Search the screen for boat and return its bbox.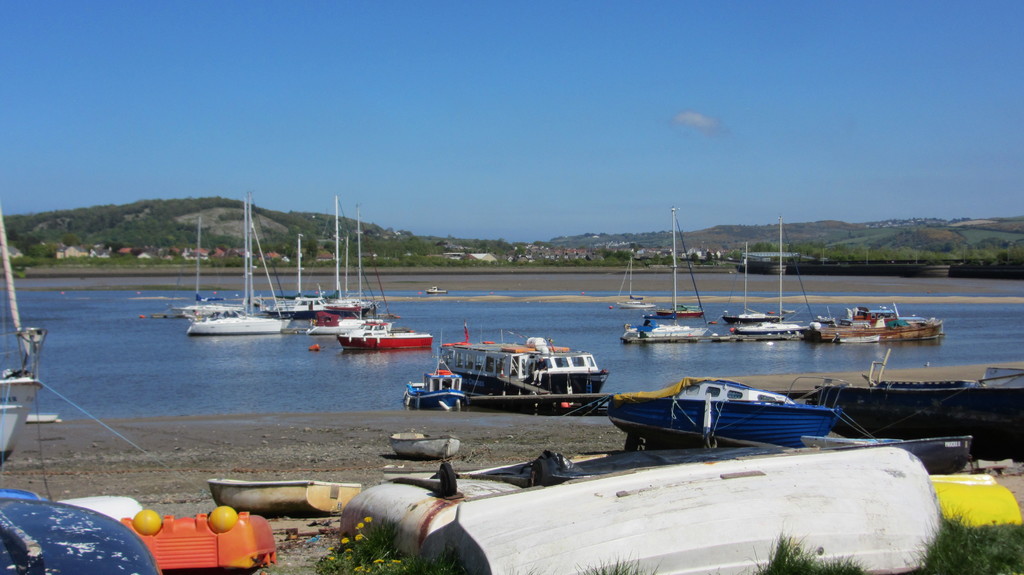
Found: l=805, t=303, r=951, b=342.
